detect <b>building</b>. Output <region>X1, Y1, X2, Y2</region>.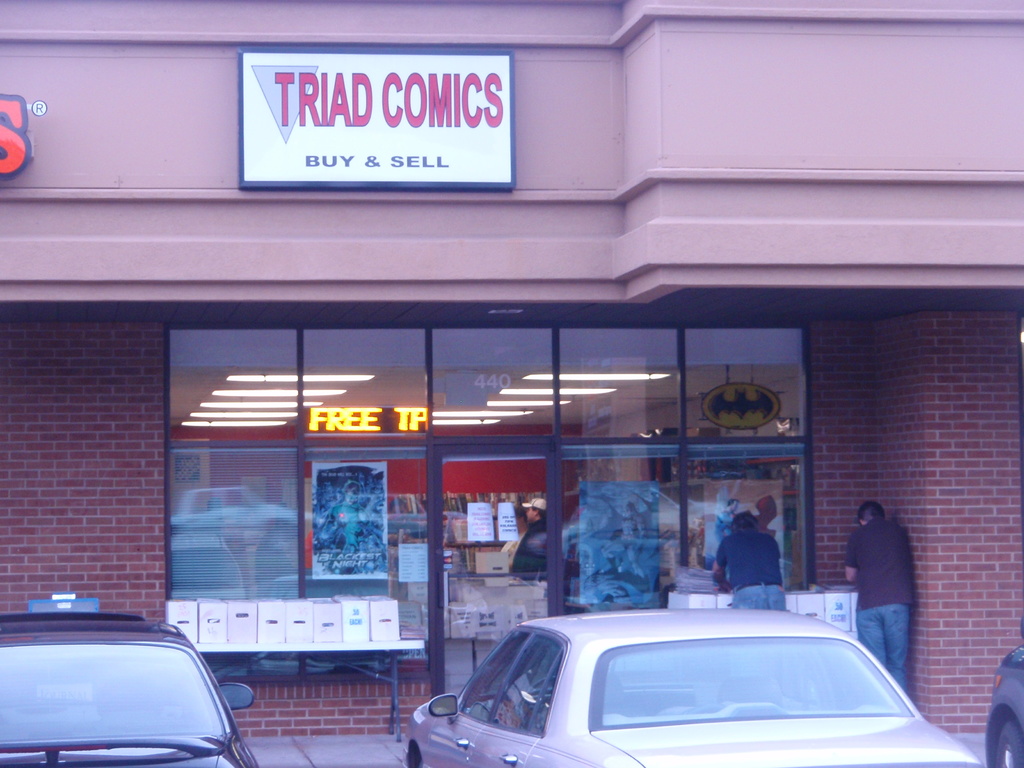
<region>0, 0, 1023, 740</region>.
